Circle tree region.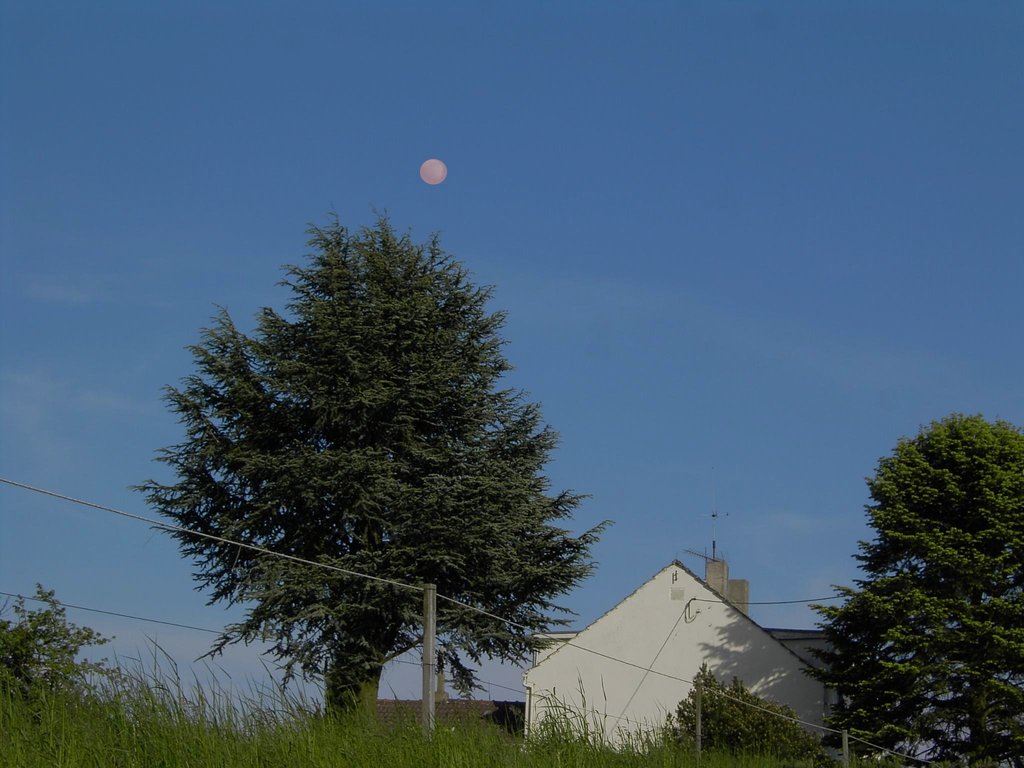
Region: select_region(670, 664, 813, 765).
